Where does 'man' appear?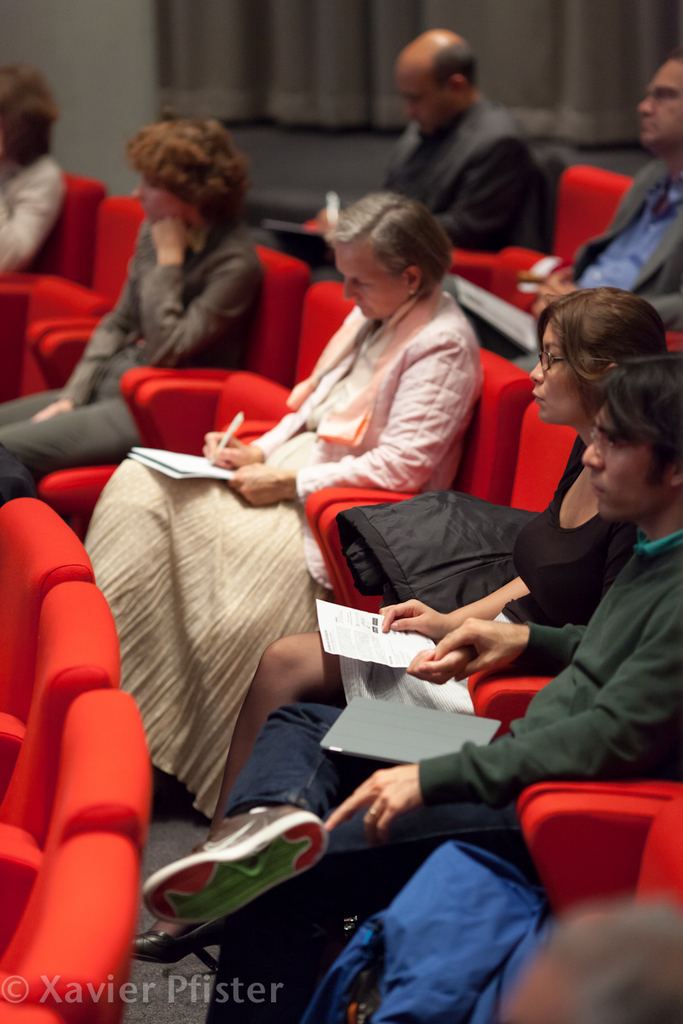
Appears at [338, 37, 570, 271].
